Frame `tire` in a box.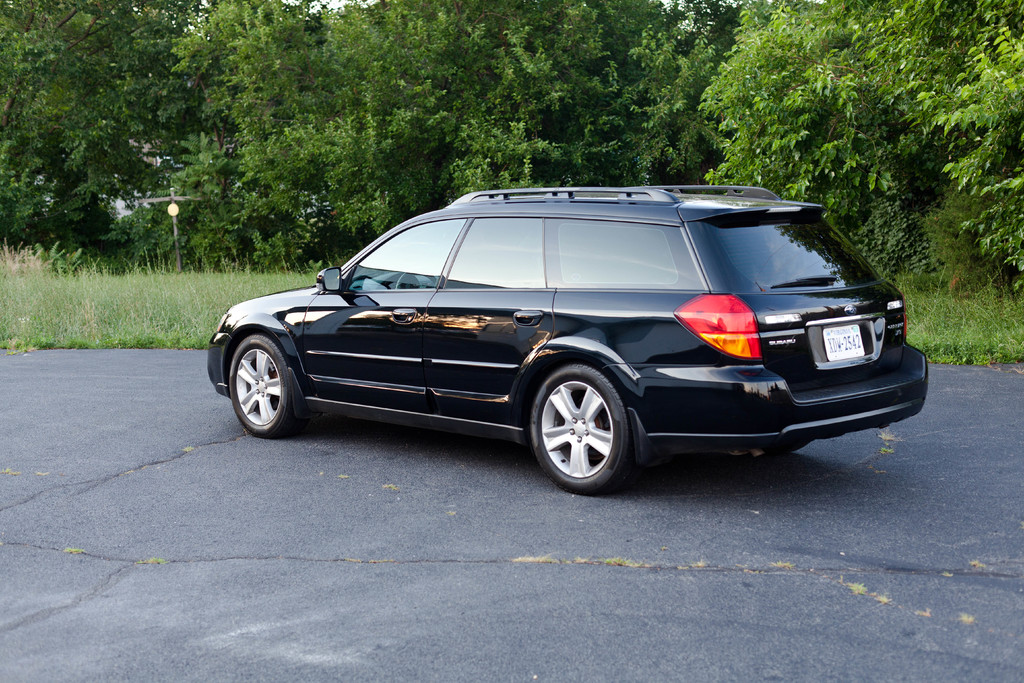
(222,334,297,438).
